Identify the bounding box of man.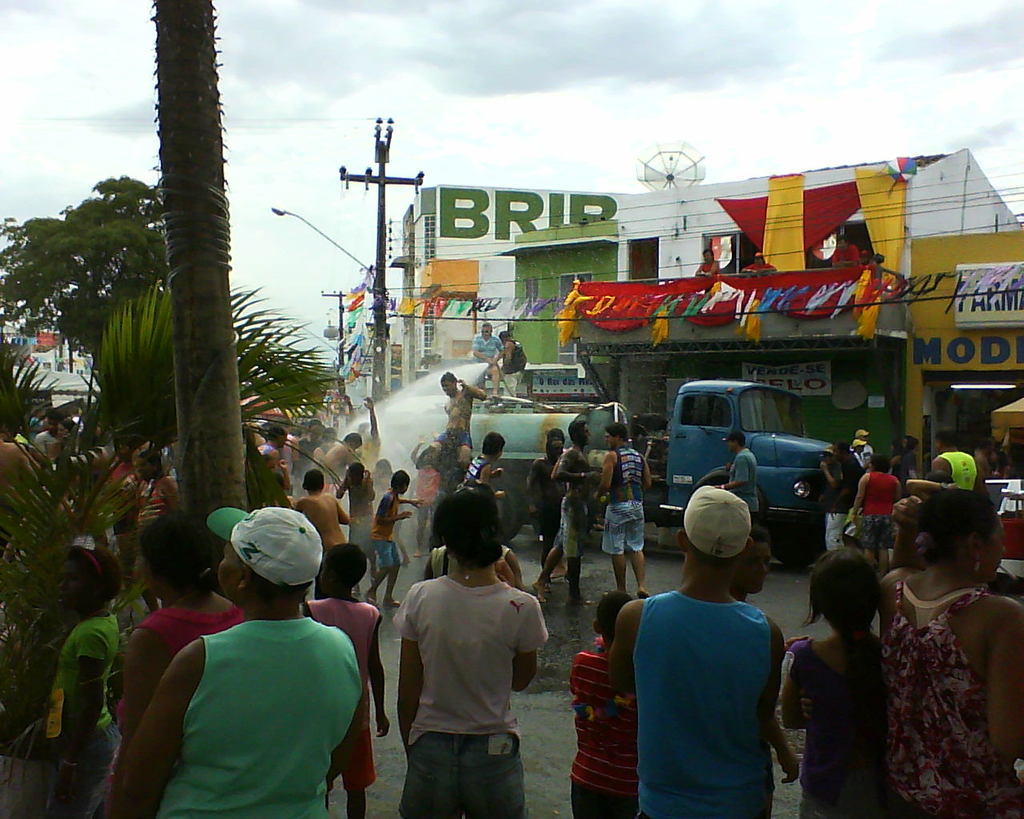
100,507,362,818.
